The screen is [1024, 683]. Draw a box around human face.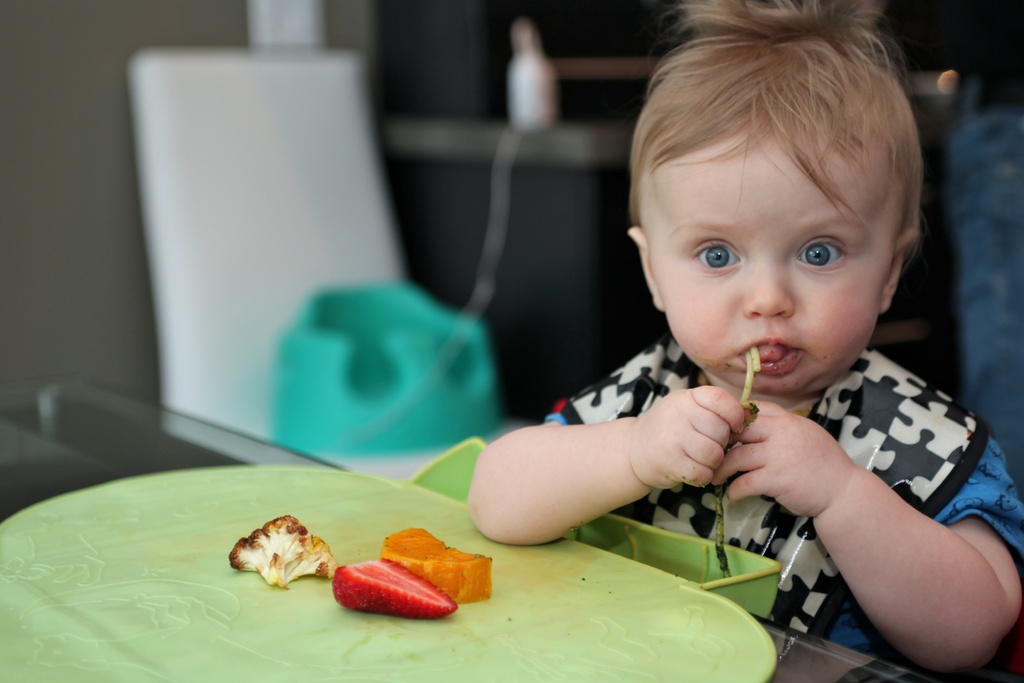
<box>647,128,891,398</box>.
